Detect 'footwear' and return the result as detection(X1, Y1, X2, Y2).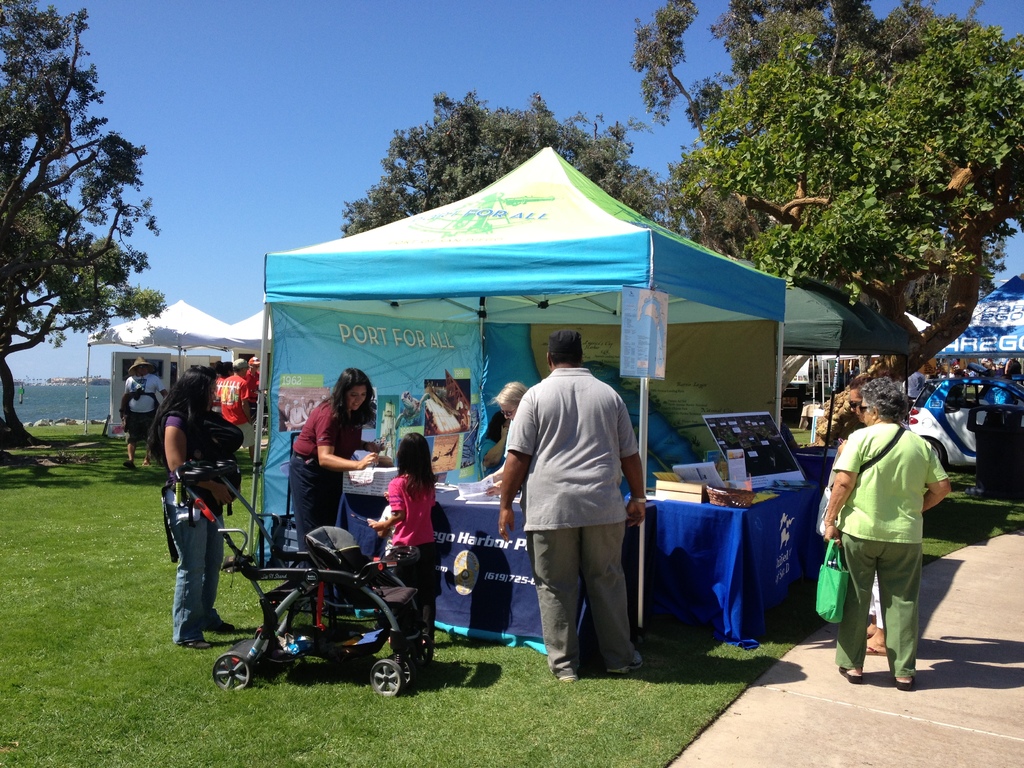
detection(184, 641, 212, 648).
